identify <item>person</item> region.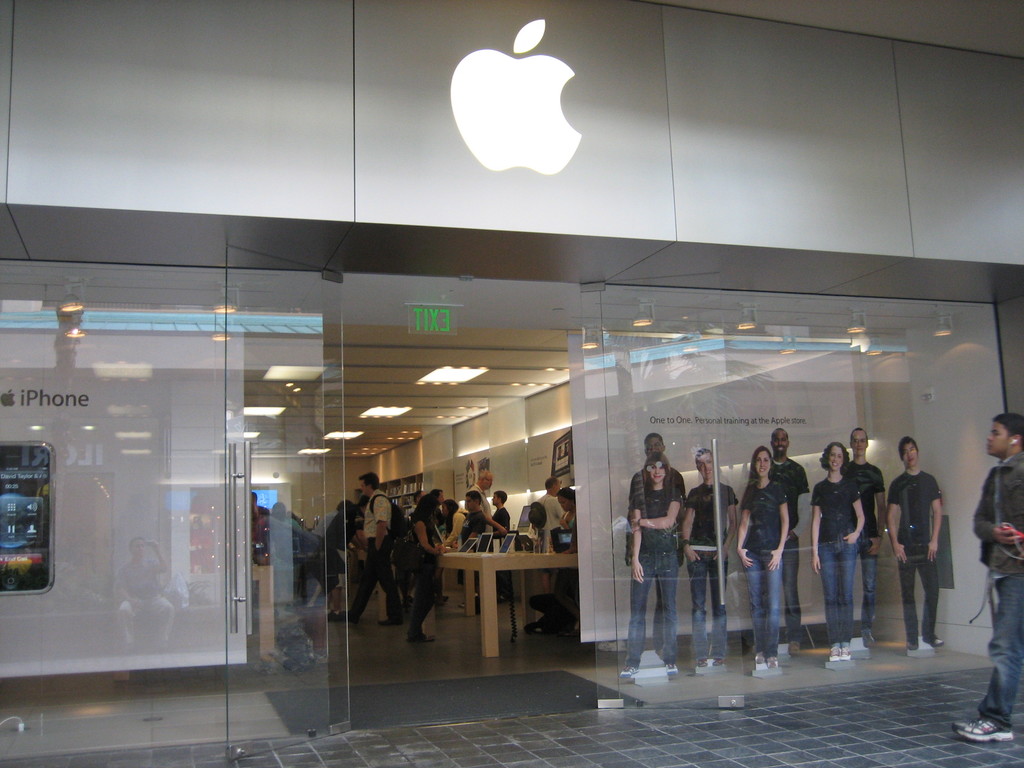
Region: bbox=(405, 494, 440, 638).
